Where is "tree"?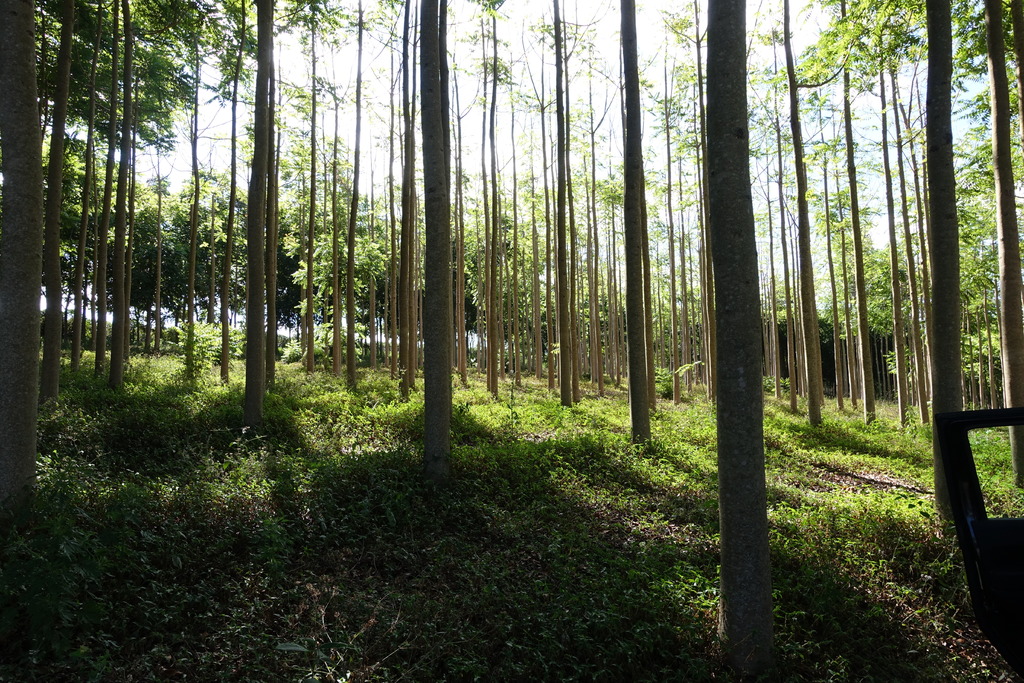
BBox(706, 0, 780, 682).
